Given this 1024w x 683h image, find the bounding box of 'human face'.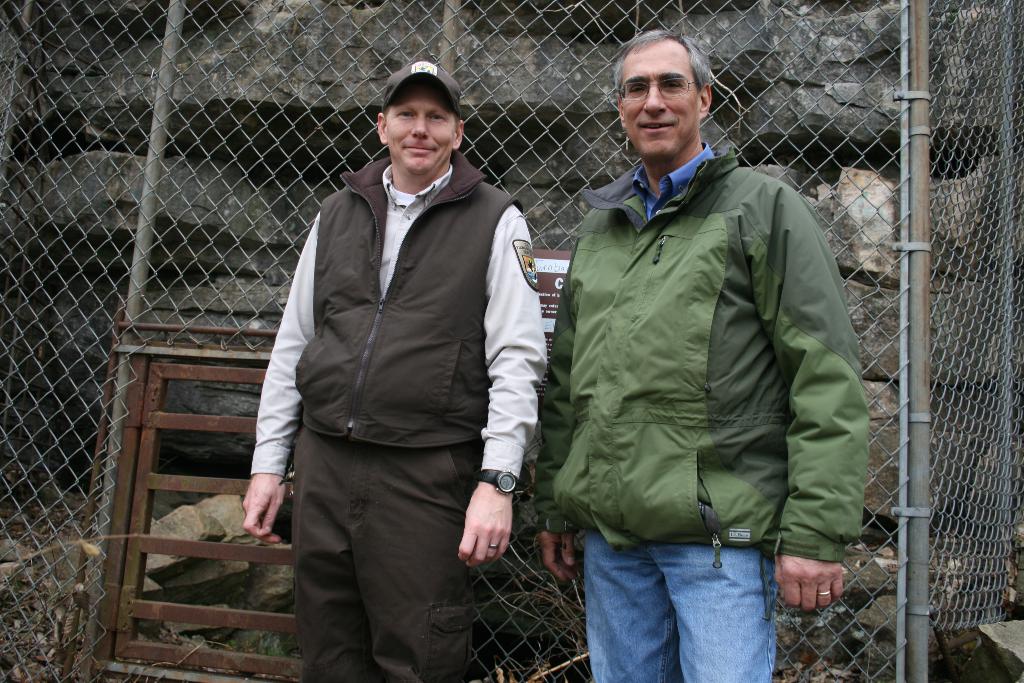
388:80:456:176.
